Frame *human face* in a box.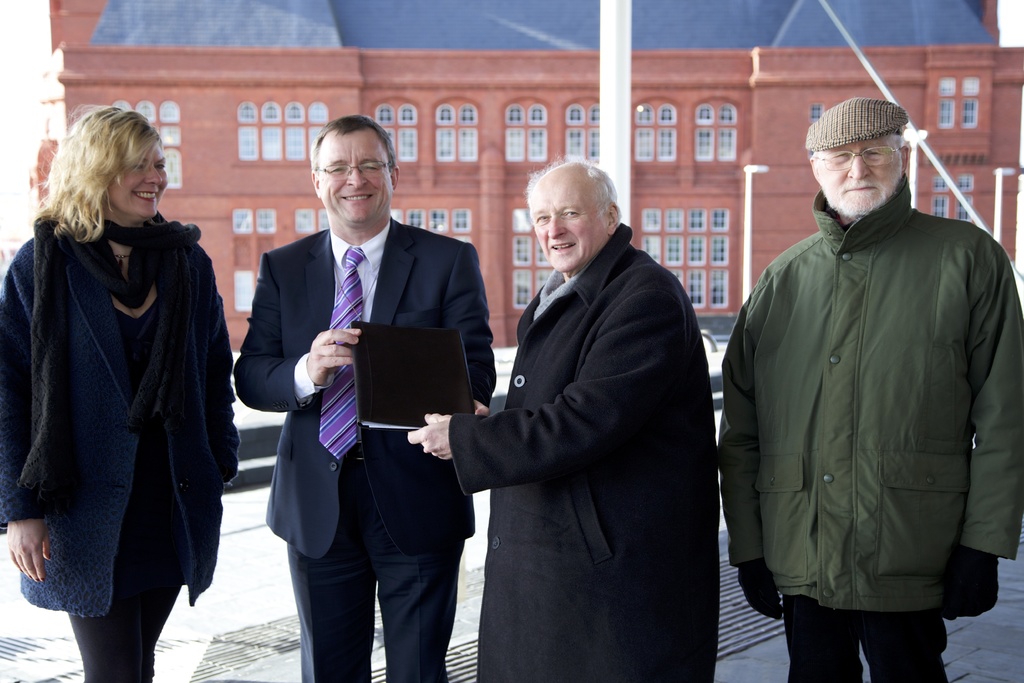
(left=316, top=125, right=386, bottom=226).
